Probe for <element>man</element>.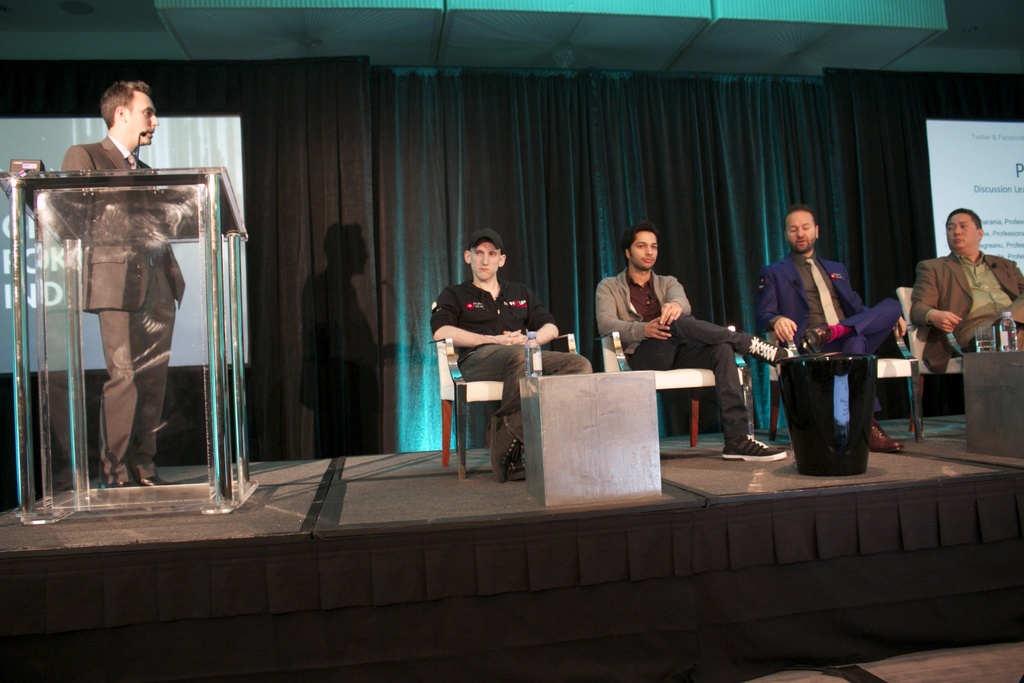
Probe result: {"x1": 909, "y1": 208, "x2": 1023, "y2": 368}.
